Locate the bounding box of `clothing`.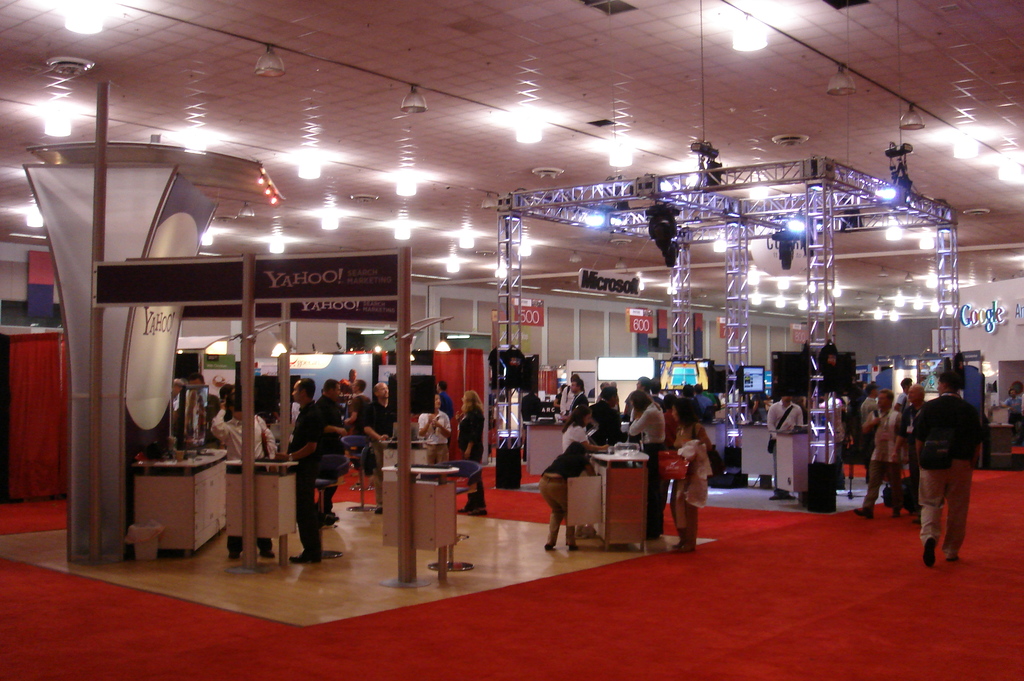
Bounding box: box=[415, 402, 454, 468].
